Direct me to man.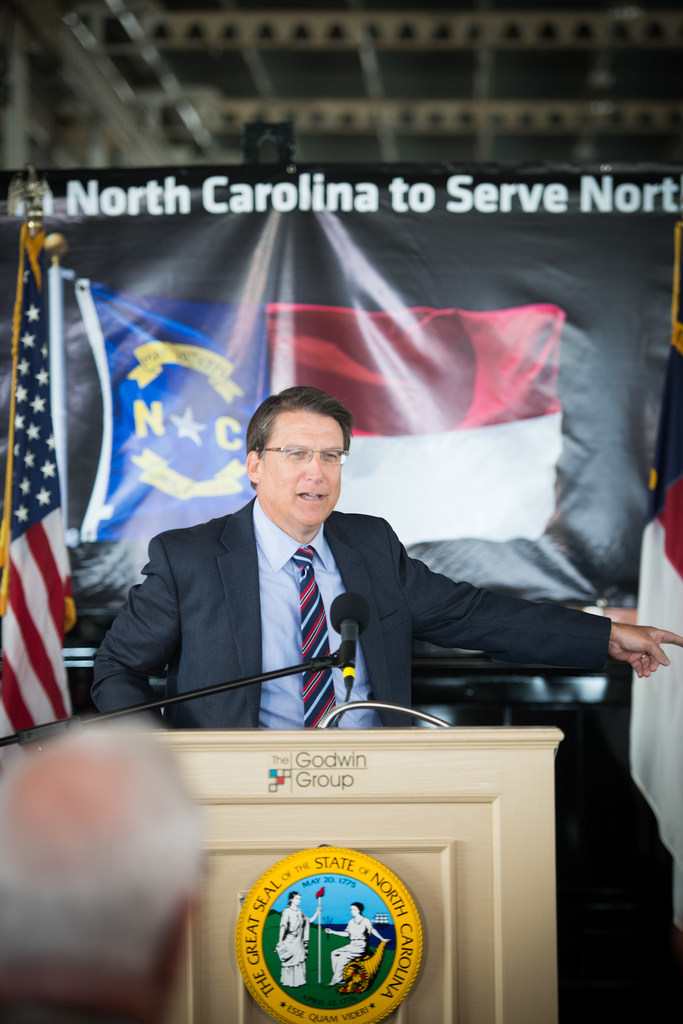
Direction: [0,727,213,1023].
